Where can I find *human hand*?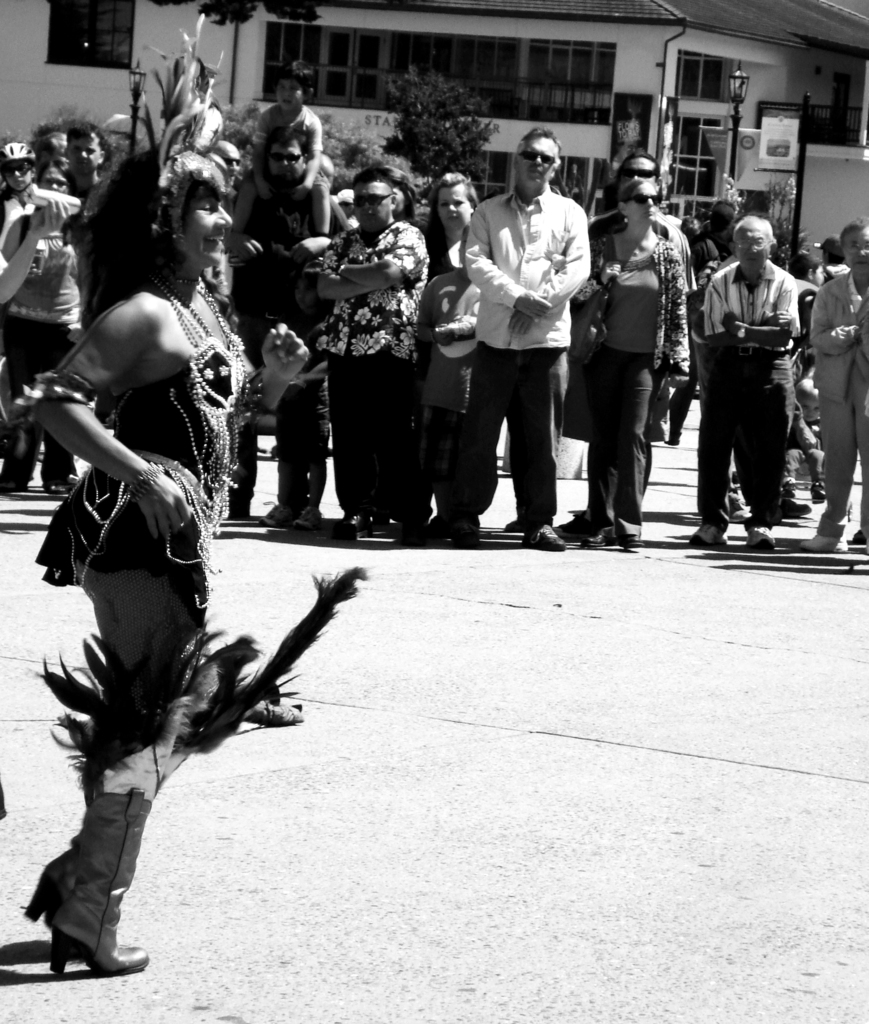
You can find it at (x1=722, y1=311, x2=740, y2=334).
